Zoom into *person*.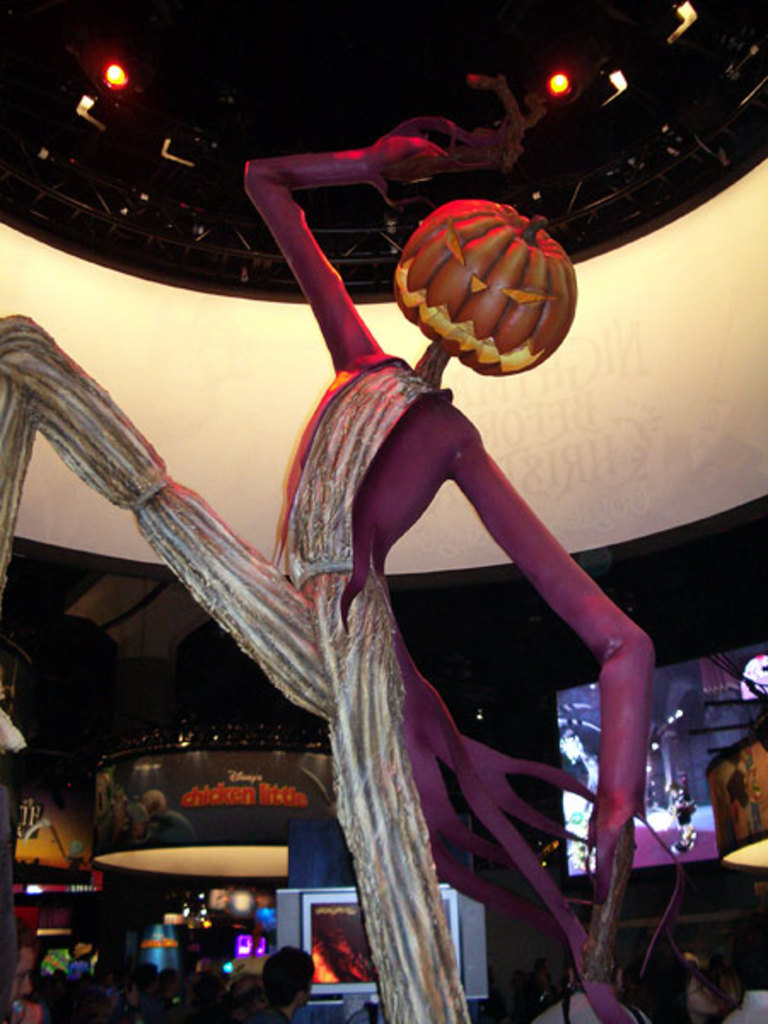
Zoom target: [left=514, top=963, right=561, bottom=1022].
